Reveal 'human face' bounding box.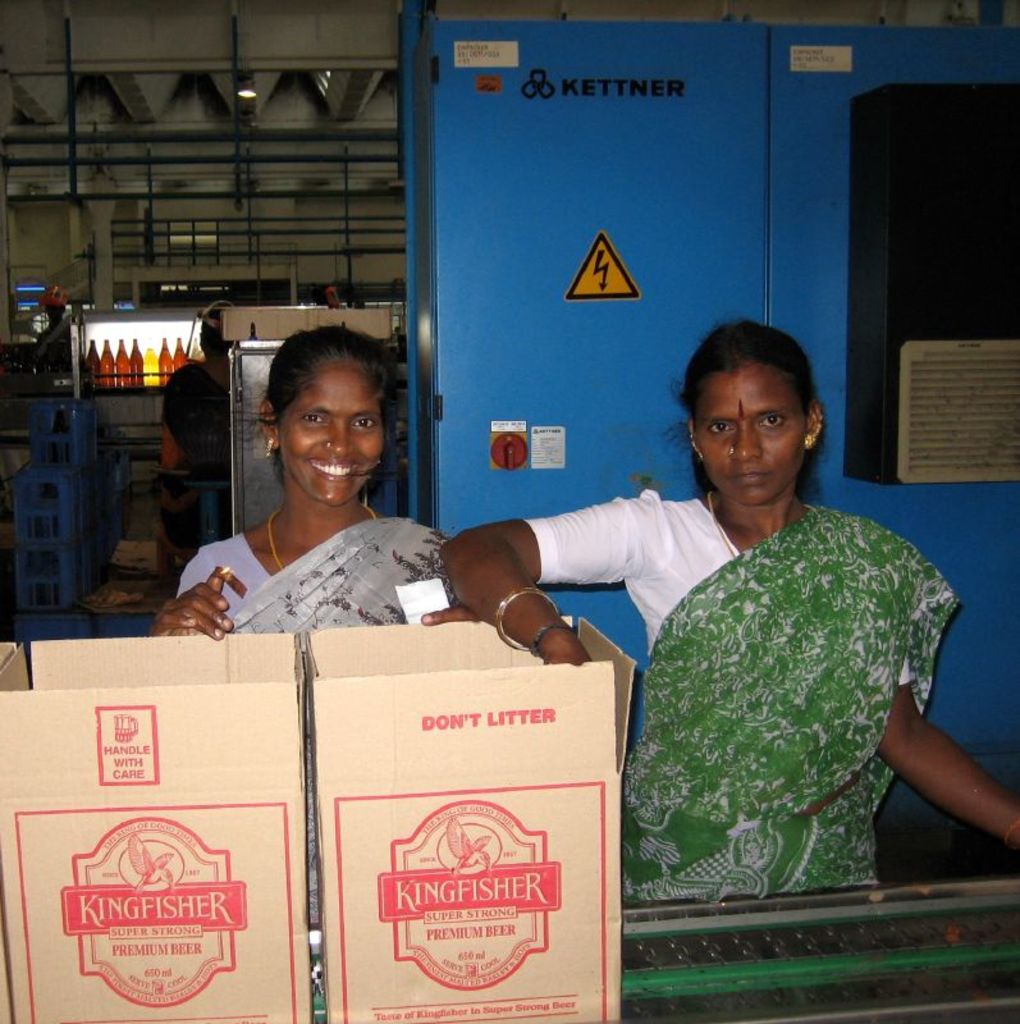
Revealed: locate(697, 365, 809, 504).
